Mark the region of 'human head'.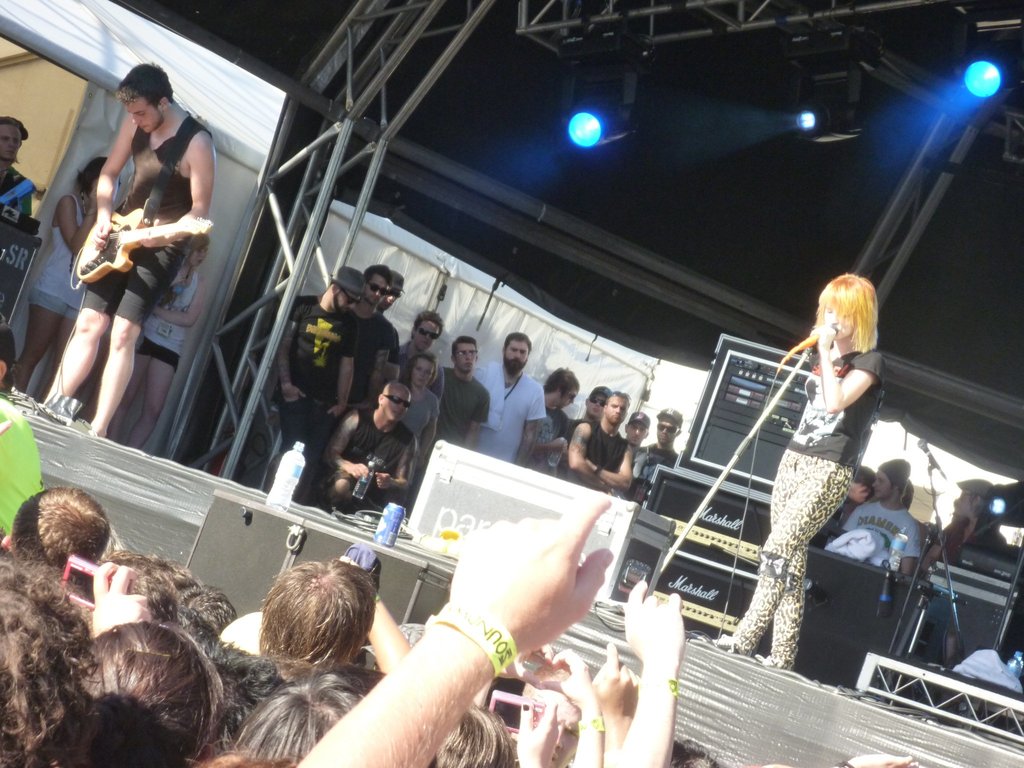
Region: region(621, 415, 652, 445).
